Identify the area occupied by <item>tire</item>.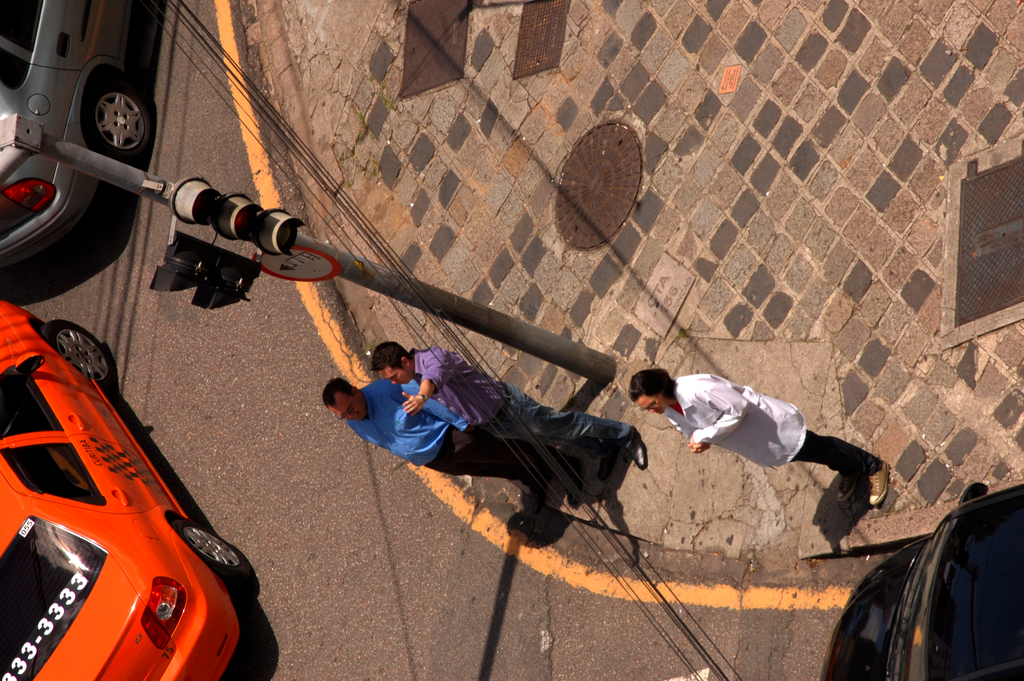
Area: select_region(44, 320, 110, 387).
